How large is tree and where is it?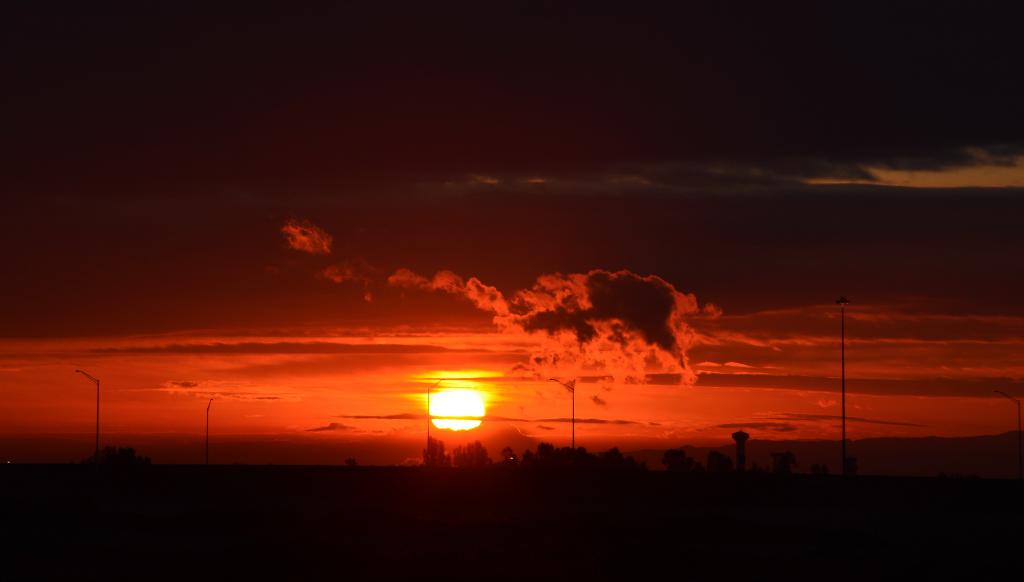
Bounding box: x1=422, y1=439, x2=455, y2=467.
